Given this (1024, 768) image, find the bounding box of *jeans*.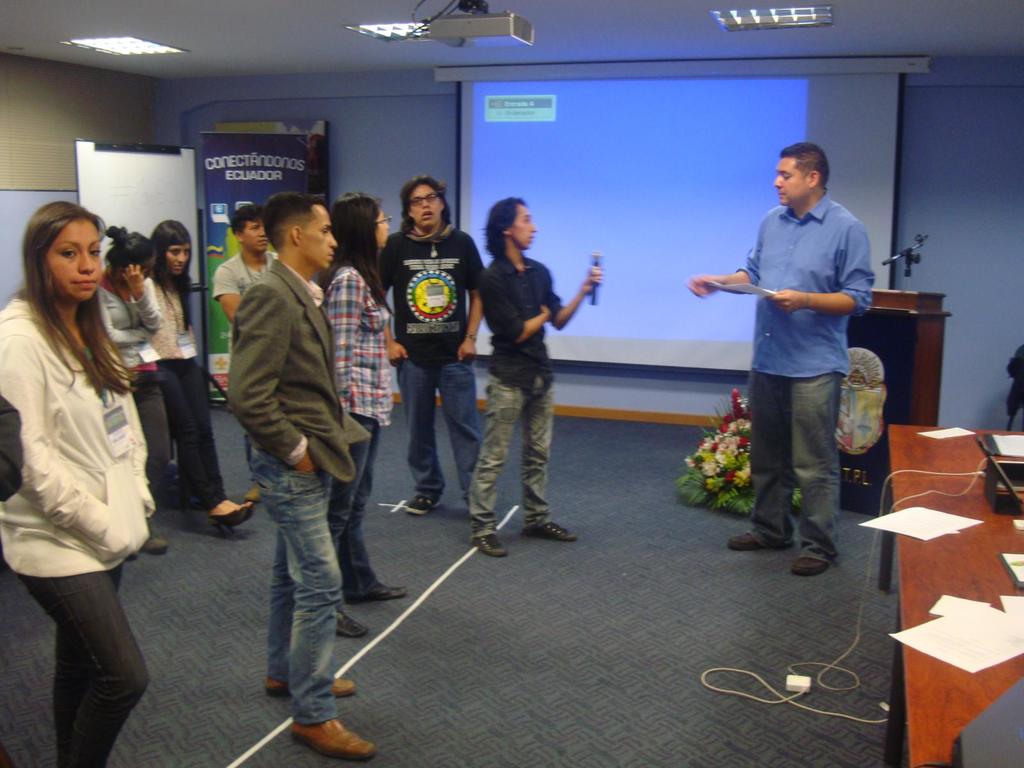
746/376/834/563.
